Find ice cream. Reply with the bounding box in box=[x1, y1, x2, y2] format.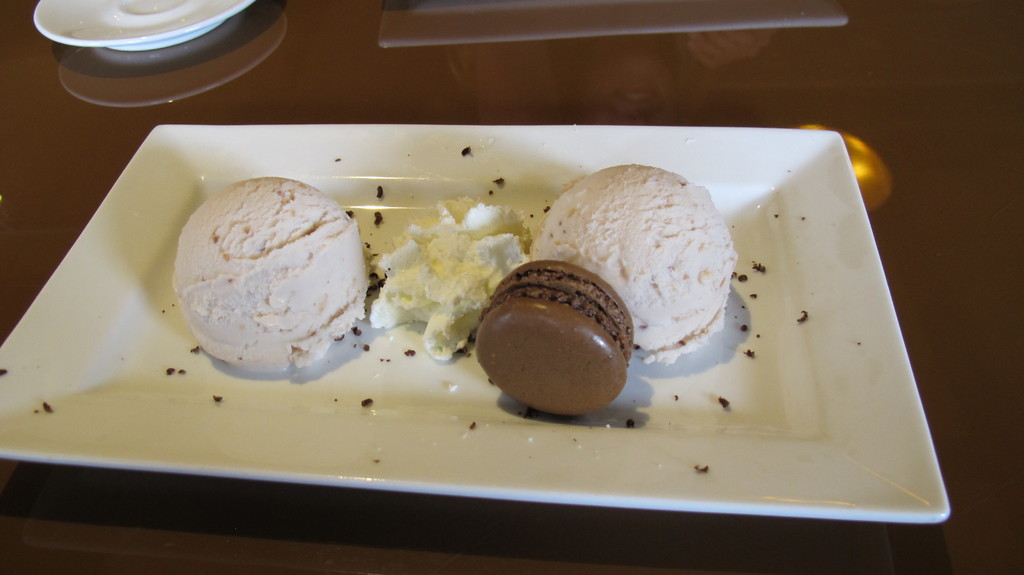
box=[534, 164, 742, 365].
